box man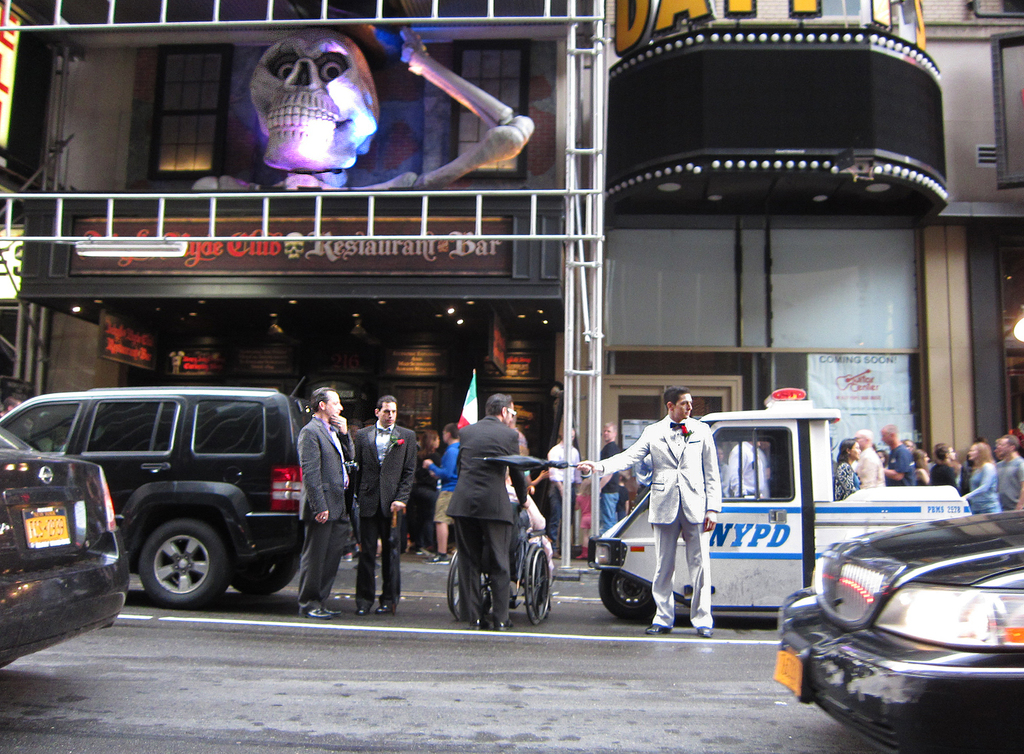
420, 427, 459, 563
